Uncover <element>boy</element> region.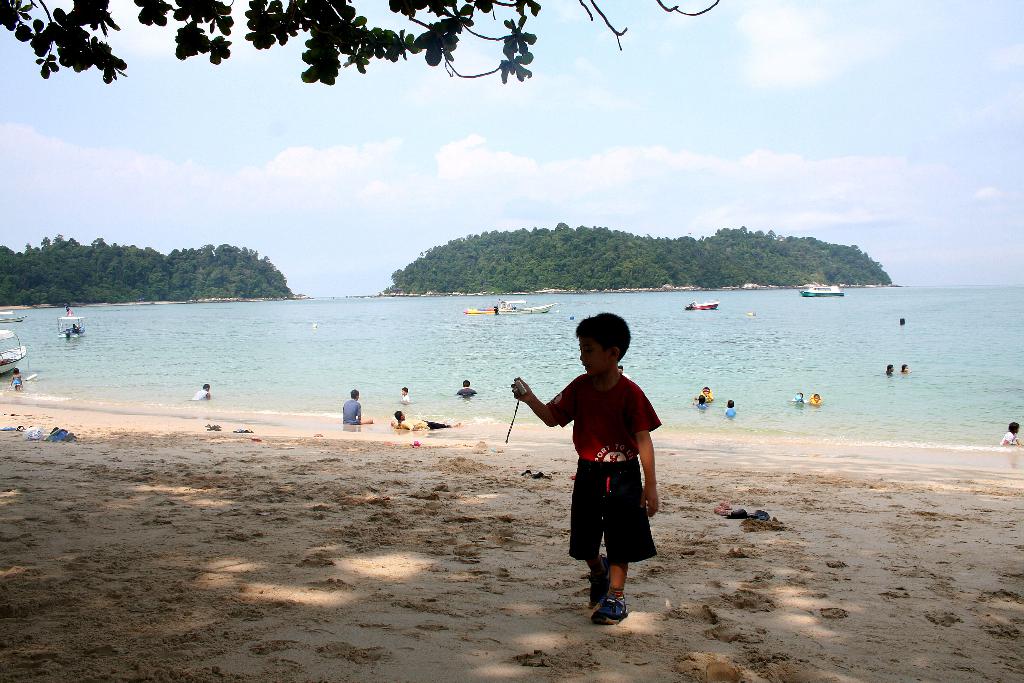
Uncovered: BBox(513, 311, 665, 625).
